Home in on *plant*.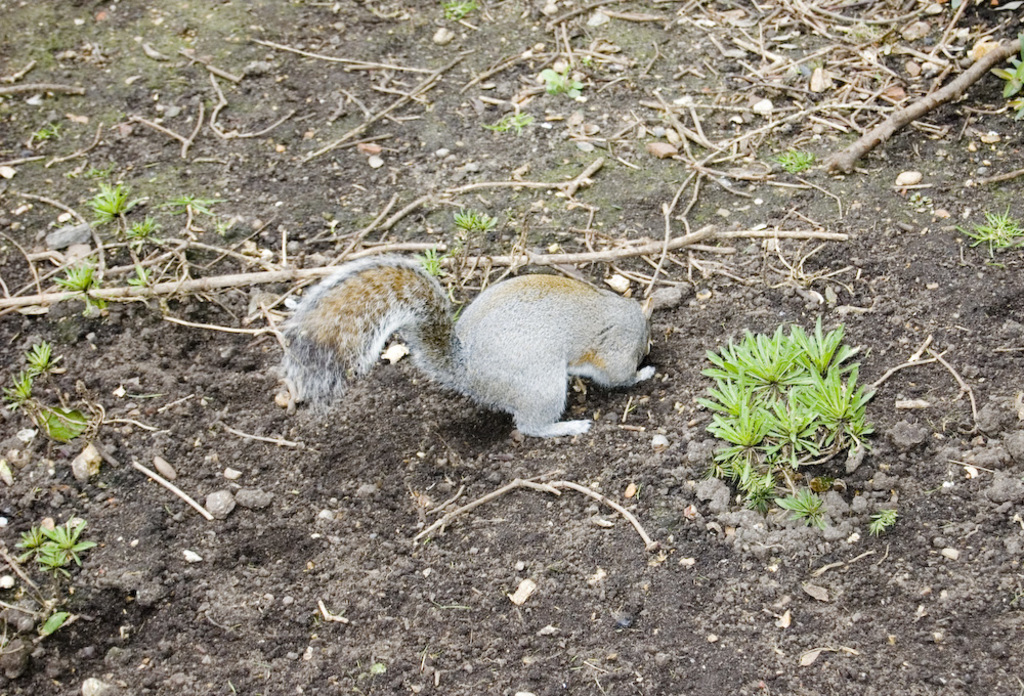
Homed in at bbox=[61, 252, 100, 295].
